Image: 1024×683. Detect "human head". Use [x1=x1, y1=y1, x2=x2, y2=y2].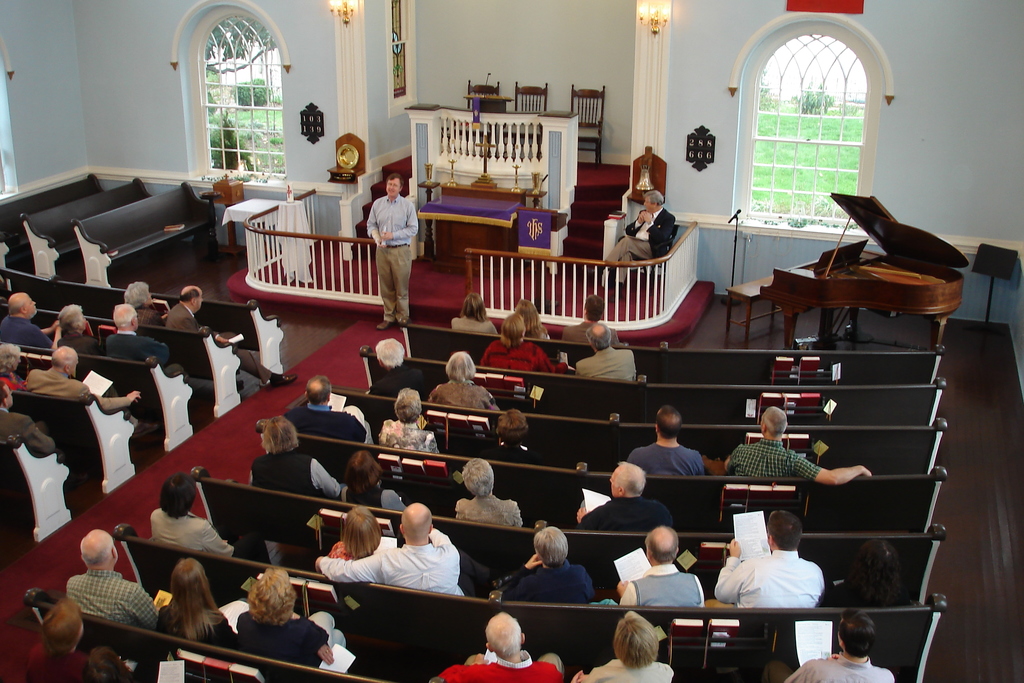
[x1=516, y1=299, x2=540, y2=330].
